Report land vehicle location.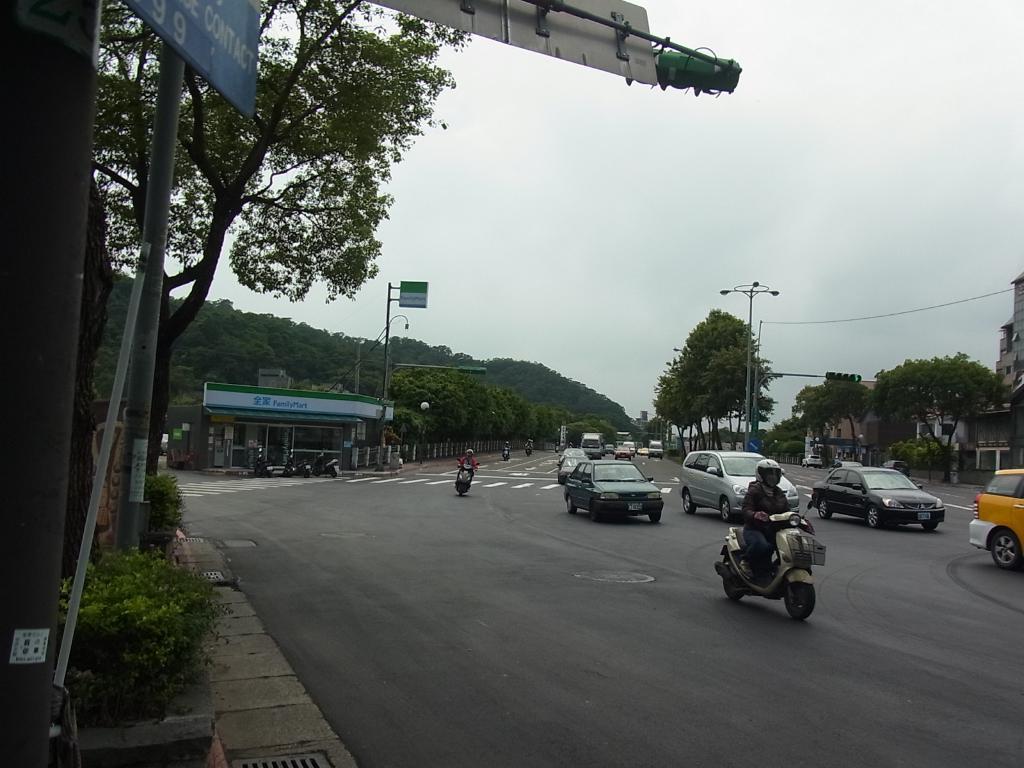
Report: locate(648, 439, 664, 458).
